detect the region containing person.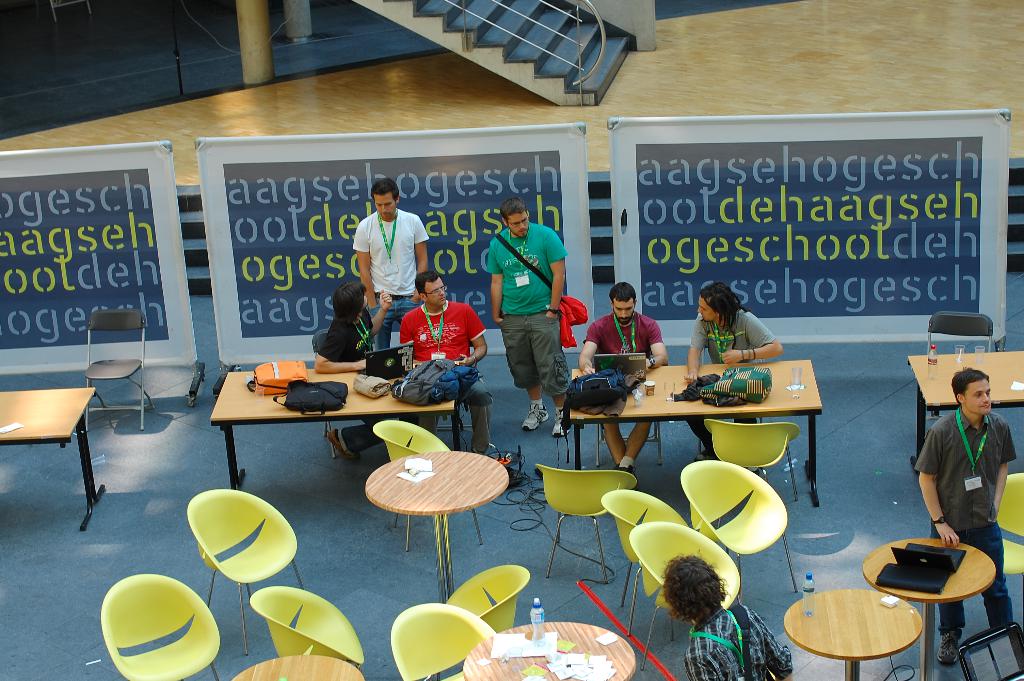
[x1=487, y1=201, x2=570, y2=434].
